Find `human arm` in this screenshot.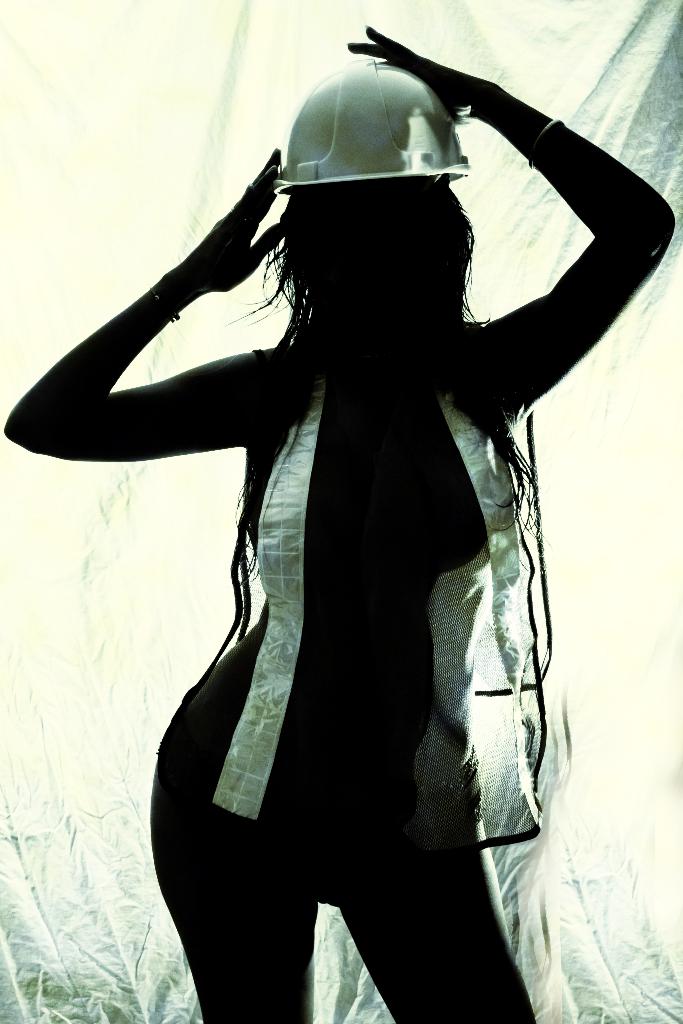
The bounding box for `human arm` is bbox=(473, 134, 623, 435).
